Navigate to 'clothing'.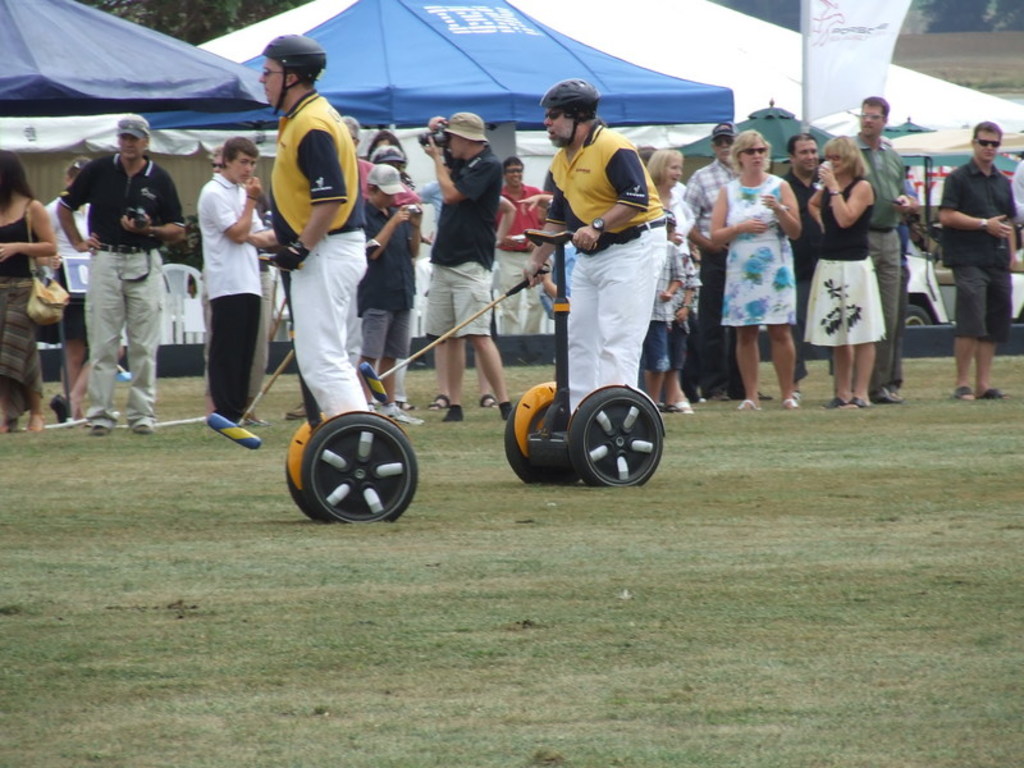
Navigation target: l=425, t=143, r=494, b=339.
